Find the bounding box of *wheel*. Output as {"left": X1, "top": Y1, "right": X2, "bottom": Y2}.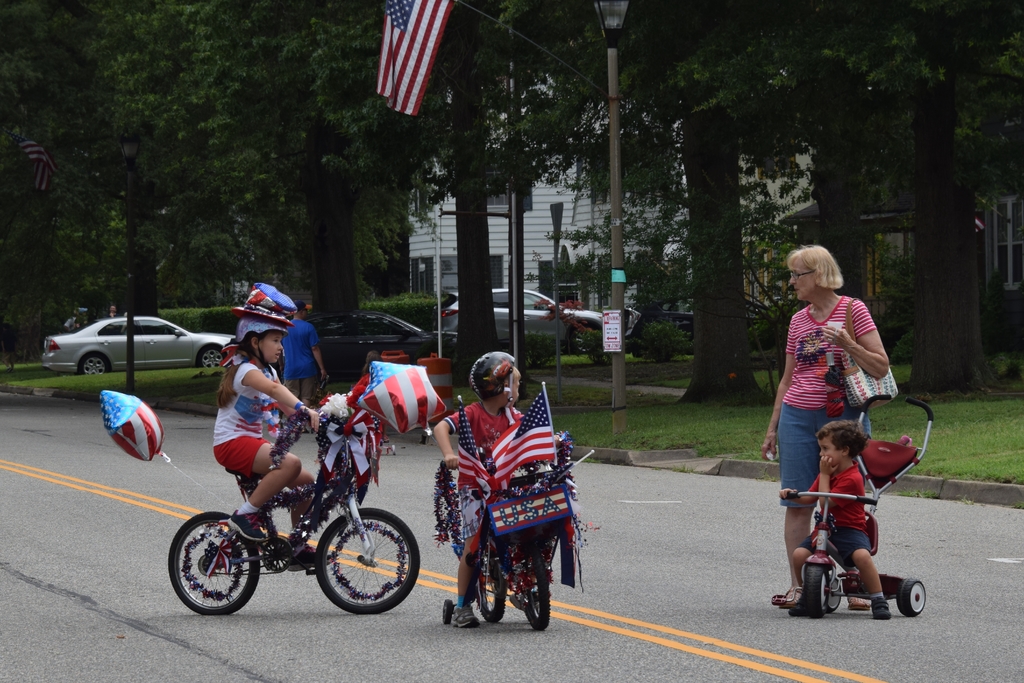
{"left": 898, "top": 577, "right": 925, "bottom": 614}.
